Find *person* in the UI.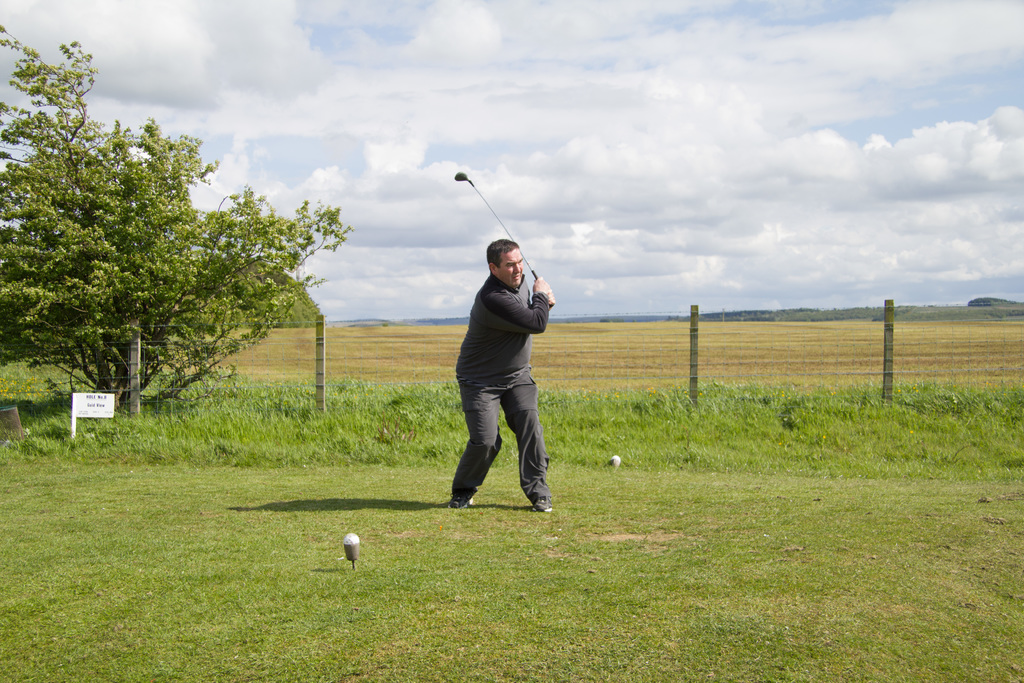
UI element at <box>445,238,555,518</box>.
